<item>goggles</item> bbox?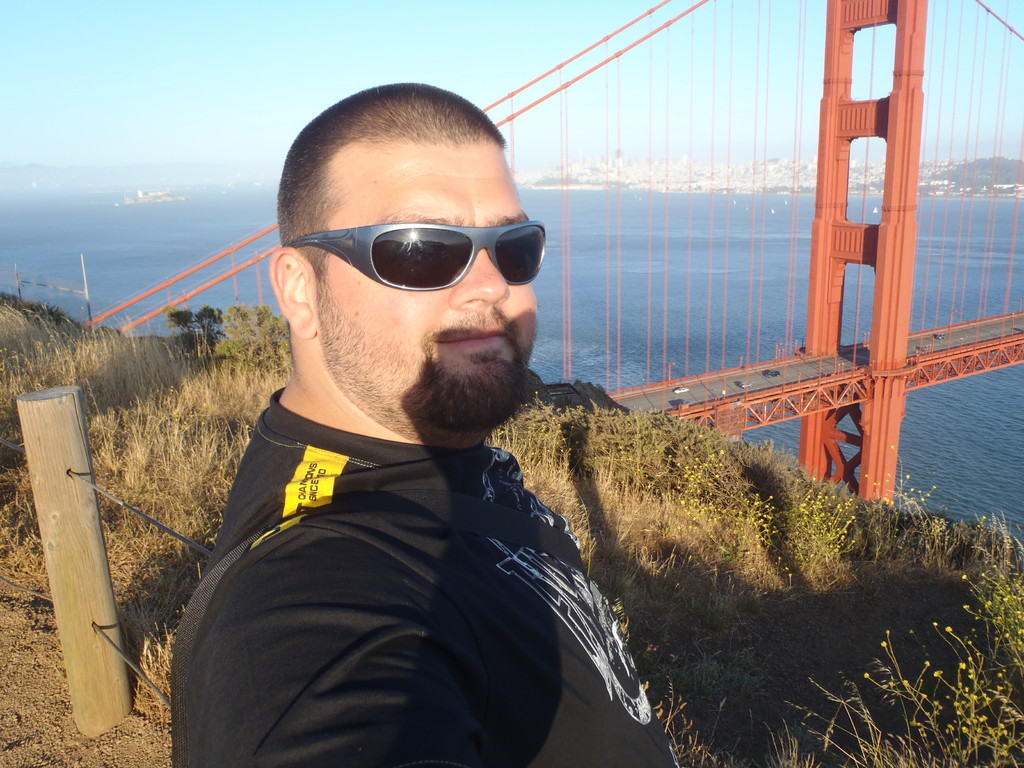
{"left": 281, "top": 200, "right": 542, "bottom": 294}
